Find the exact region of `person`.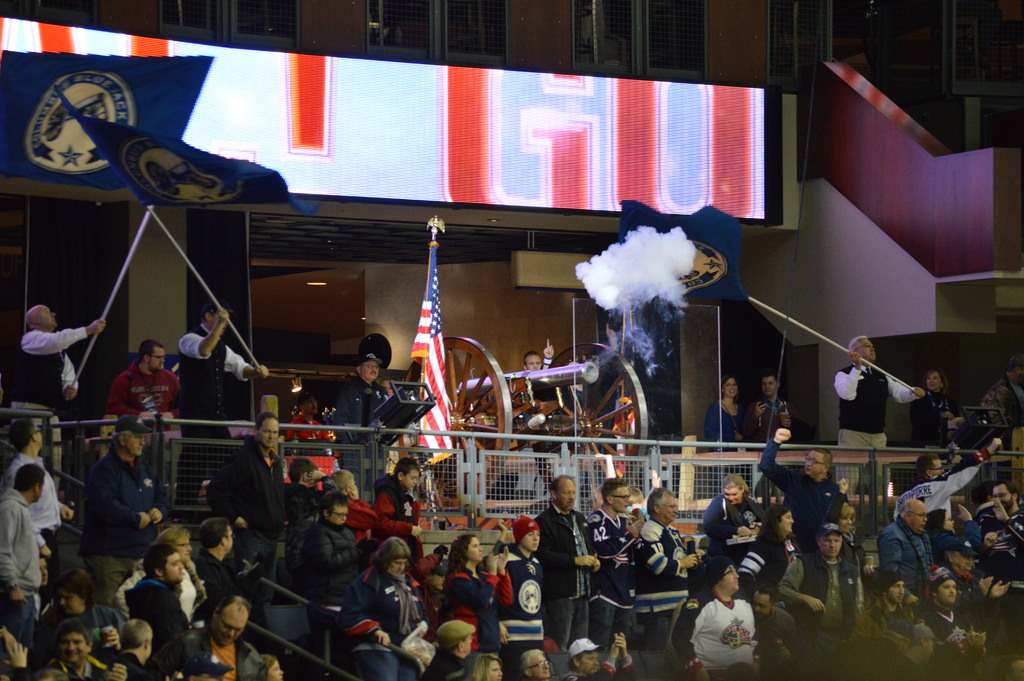
Exact region: region(833, 326, 925, 490).
